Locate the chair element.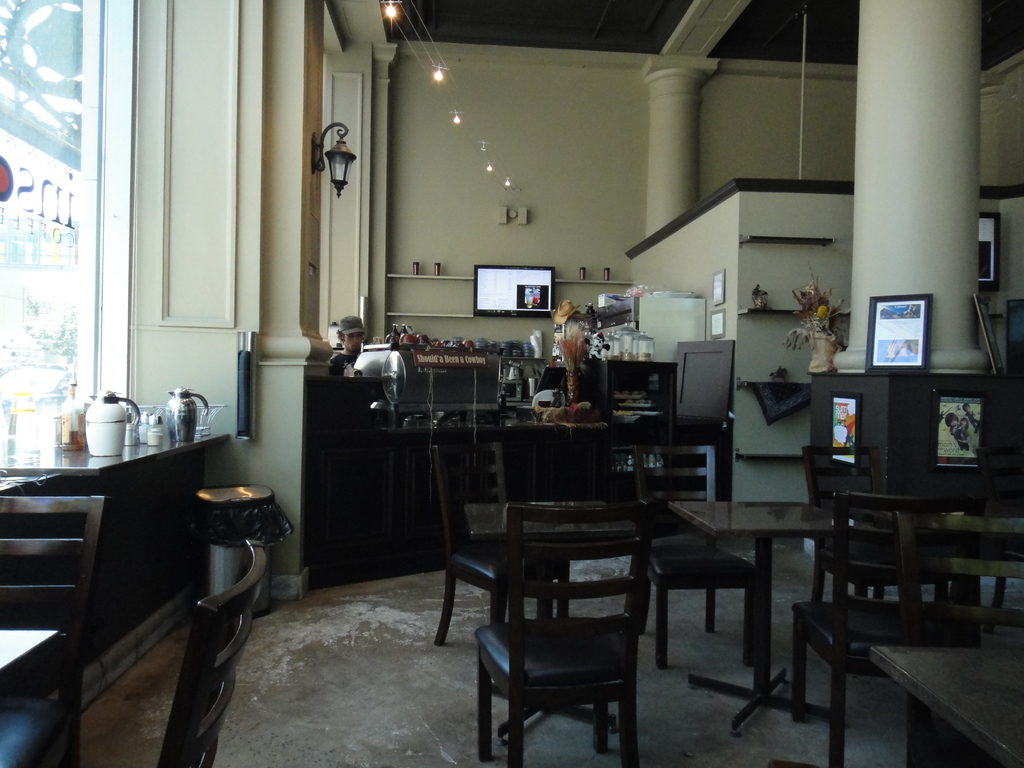
Element bbox: <bbox>632, 442, 755, 669</bbox>.
